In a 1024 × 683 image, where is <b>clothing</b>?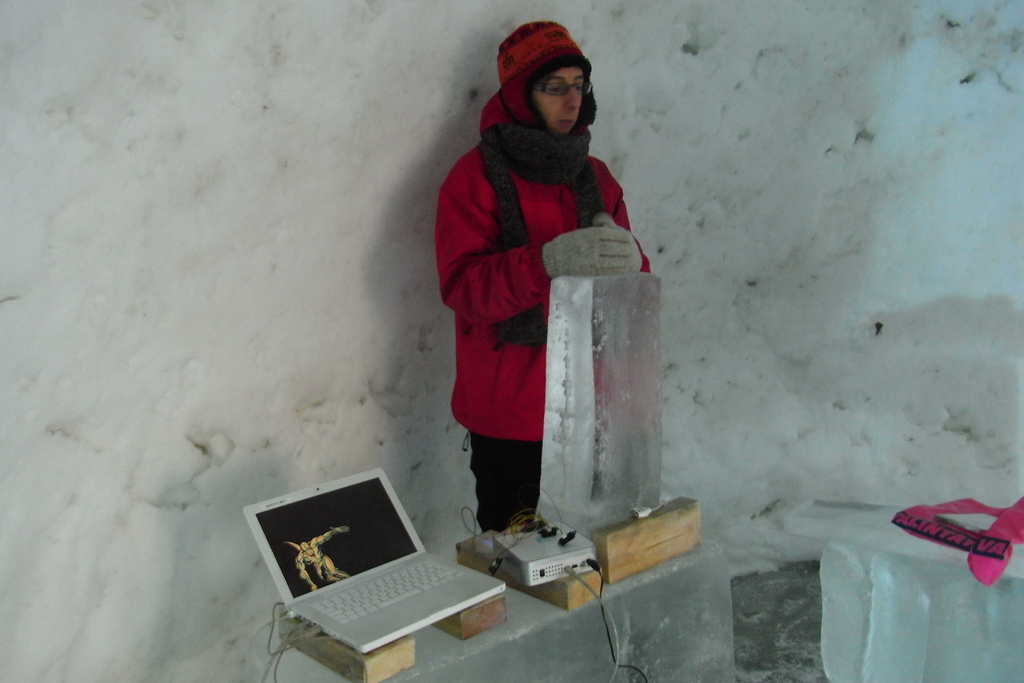
BBox(438, 37, 636, 531).
